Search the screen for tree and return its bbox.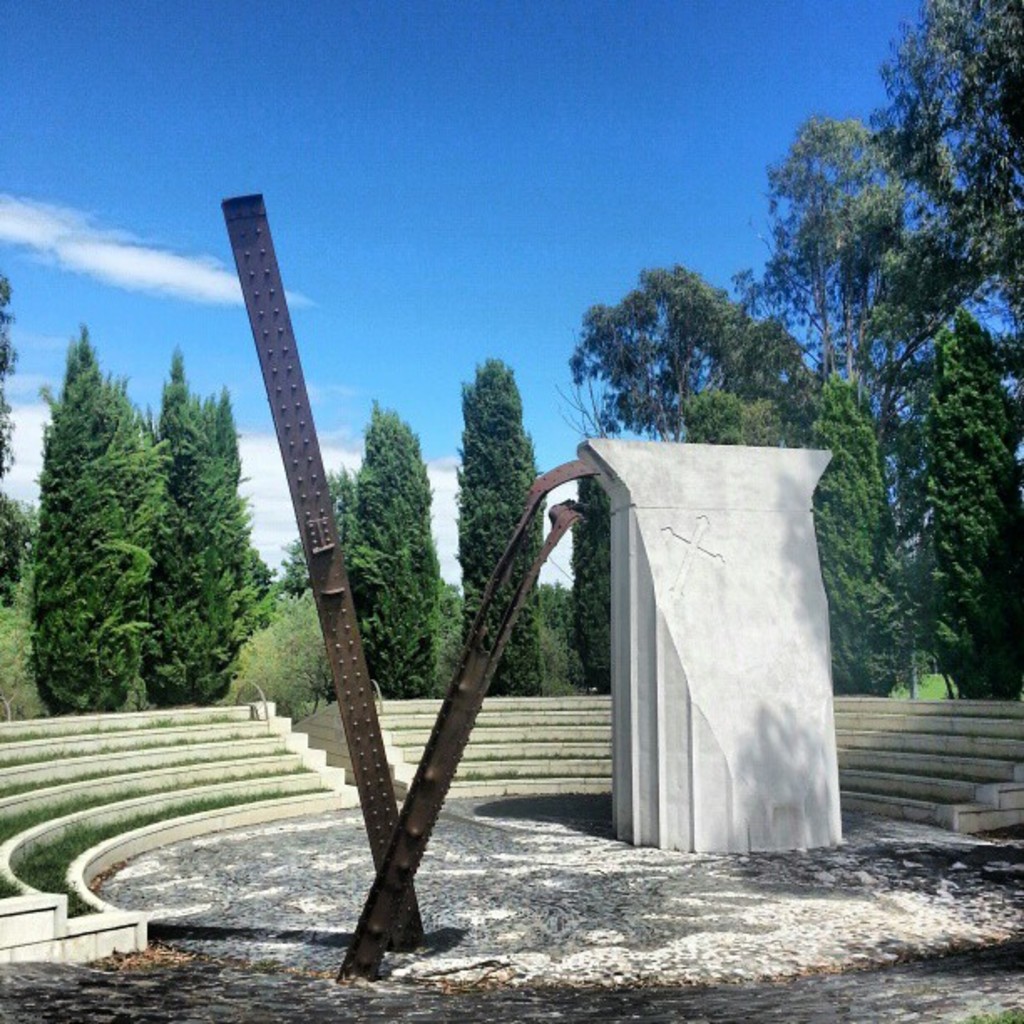
Found: (x1=340, y1=392, x2=438, y2=703).
